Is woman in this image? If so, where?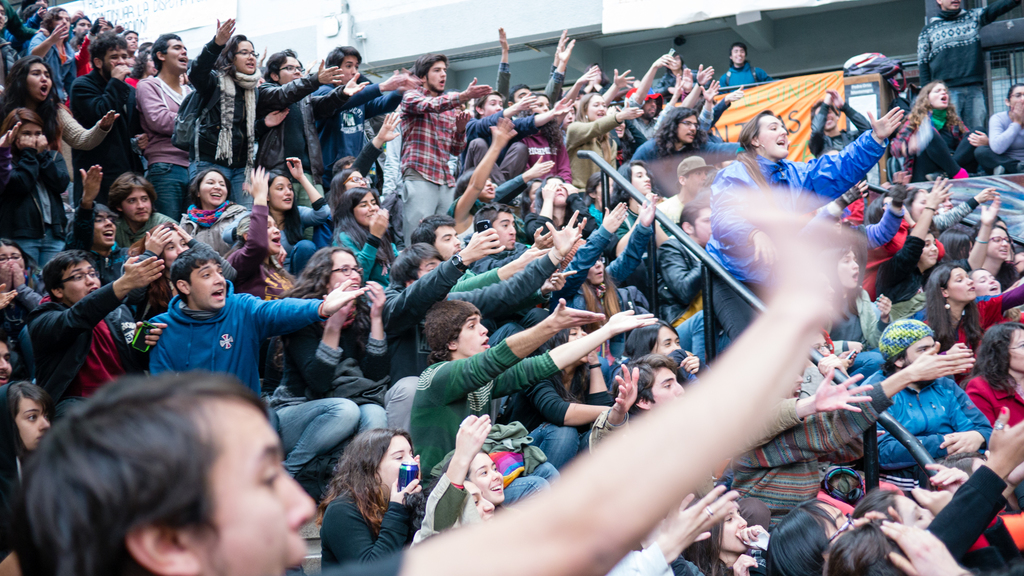
Yes, at {"x1": 0, "y1": 385, "x2": 58, "y2": 464}.
